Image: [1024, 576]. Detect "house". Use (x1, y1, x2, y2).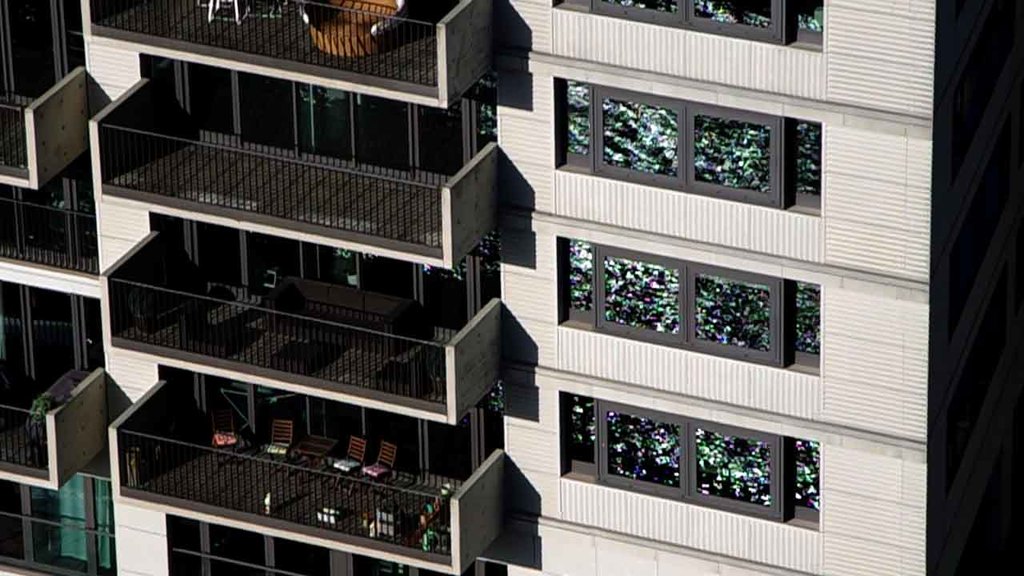
(0, 0, 1023, 575).
